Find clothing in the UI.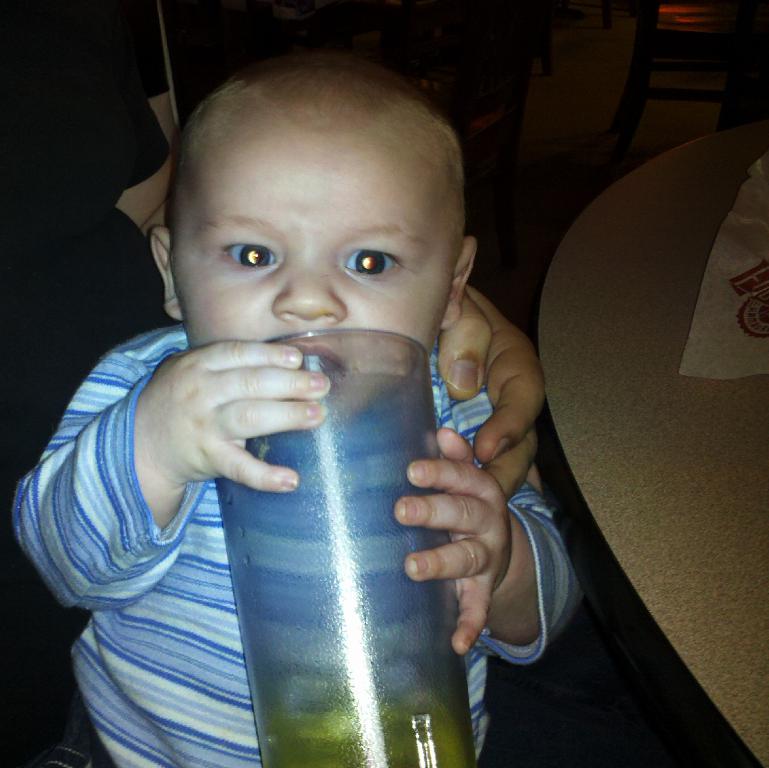
UI element at [62,259,442,748].
